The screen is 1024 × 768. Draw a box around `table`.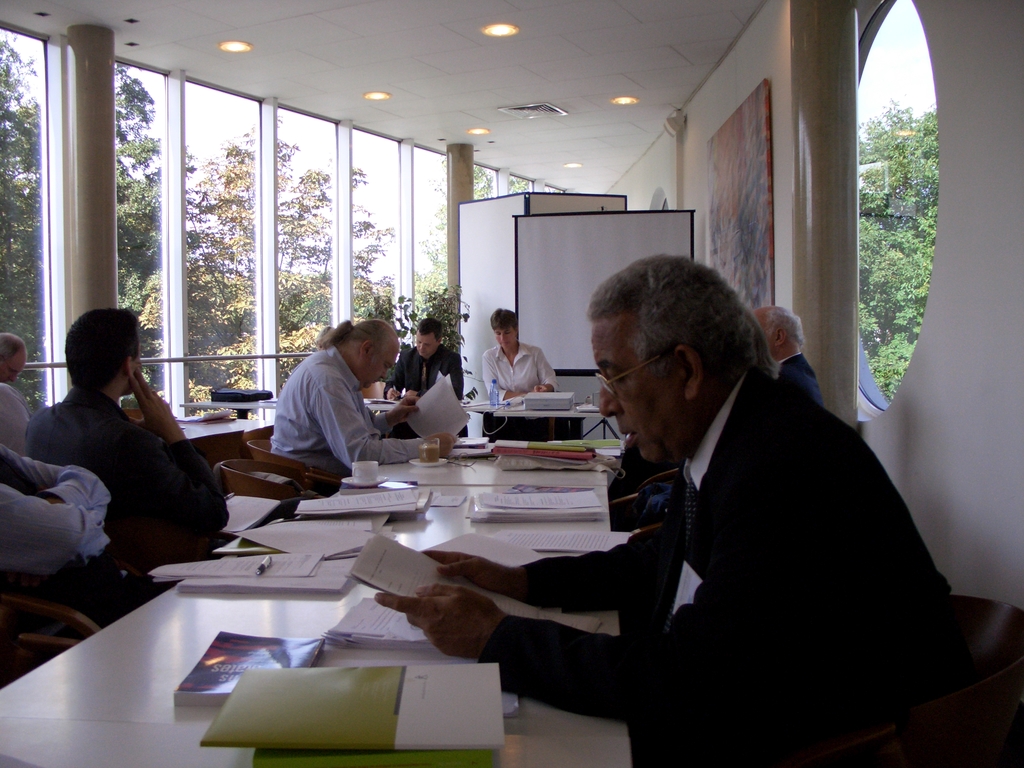
(x1=377, y1=436, x2=606, y2=488).
